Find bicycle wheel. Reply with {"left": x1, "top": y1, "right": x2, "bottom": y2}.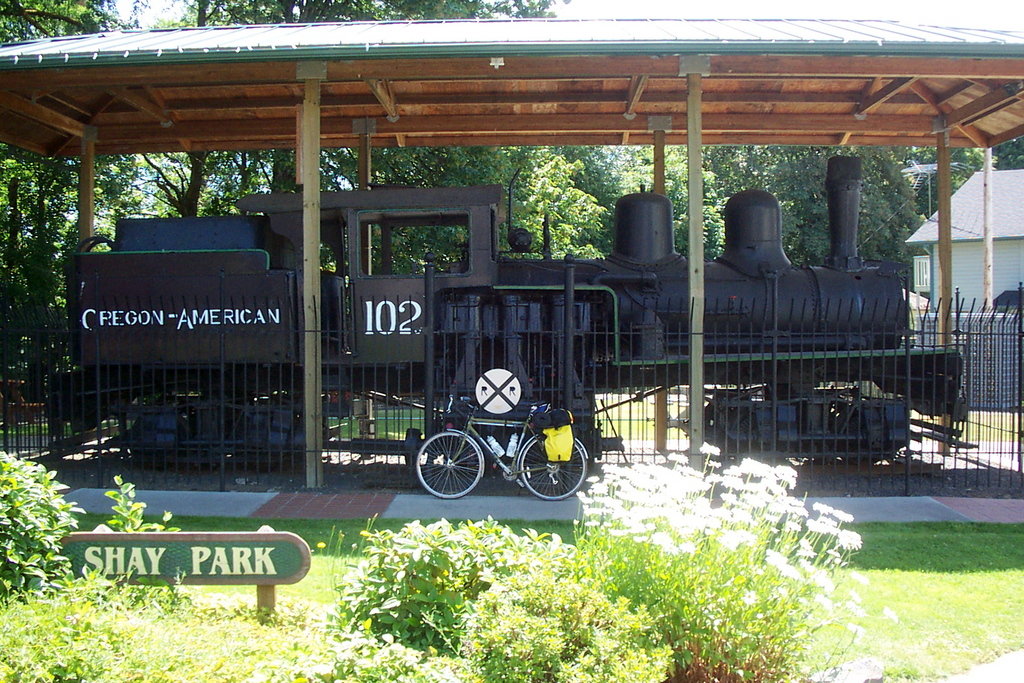
{"left": 520, "top": 428, "right": 588, "bottom": 498}.
